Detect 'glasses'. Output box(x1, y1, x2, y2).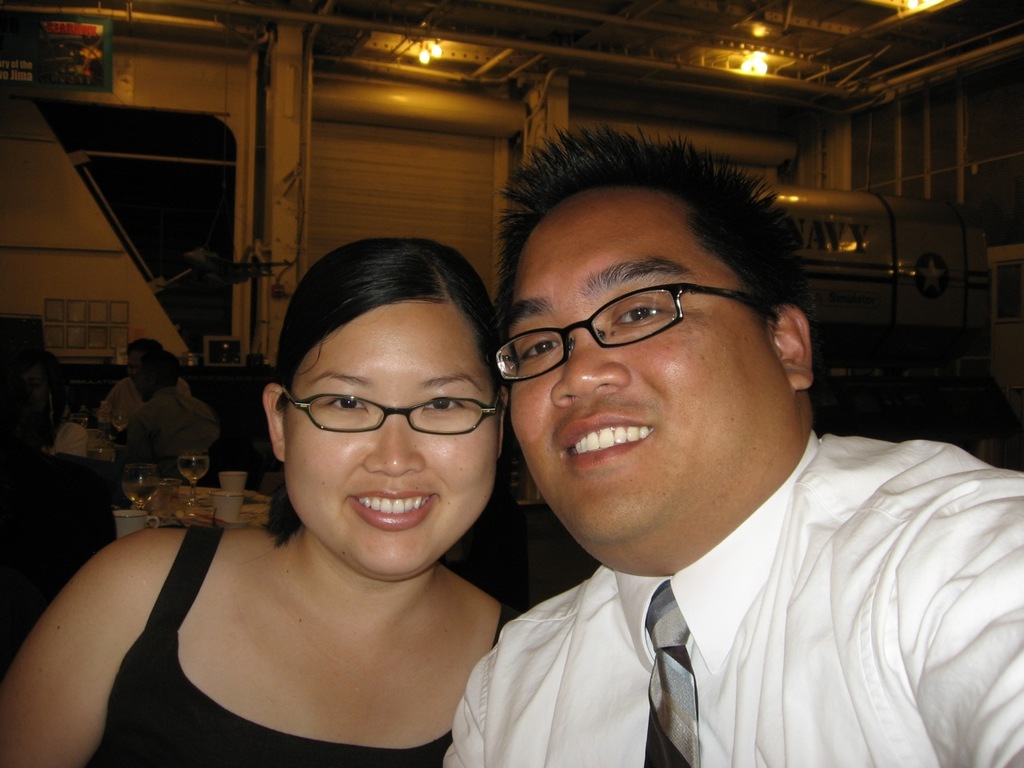
box(494, 271, 771, 372).
